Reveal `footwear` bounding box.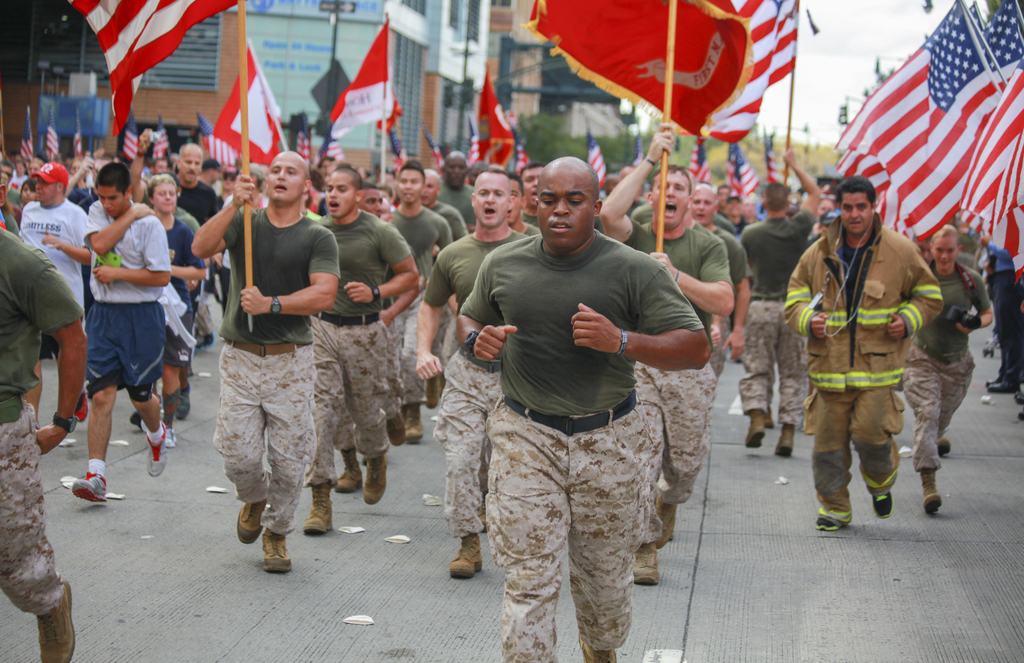
Revealed: 78:395:86:421.
